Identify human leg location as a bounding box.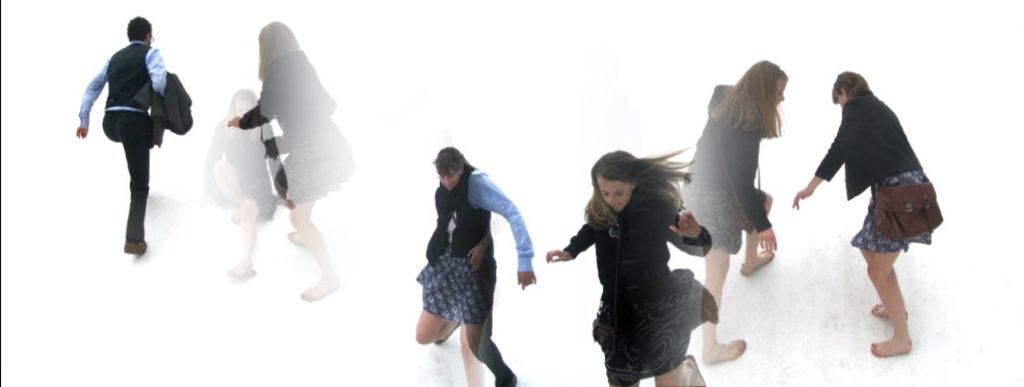
box(704, 197, 742, 354).
